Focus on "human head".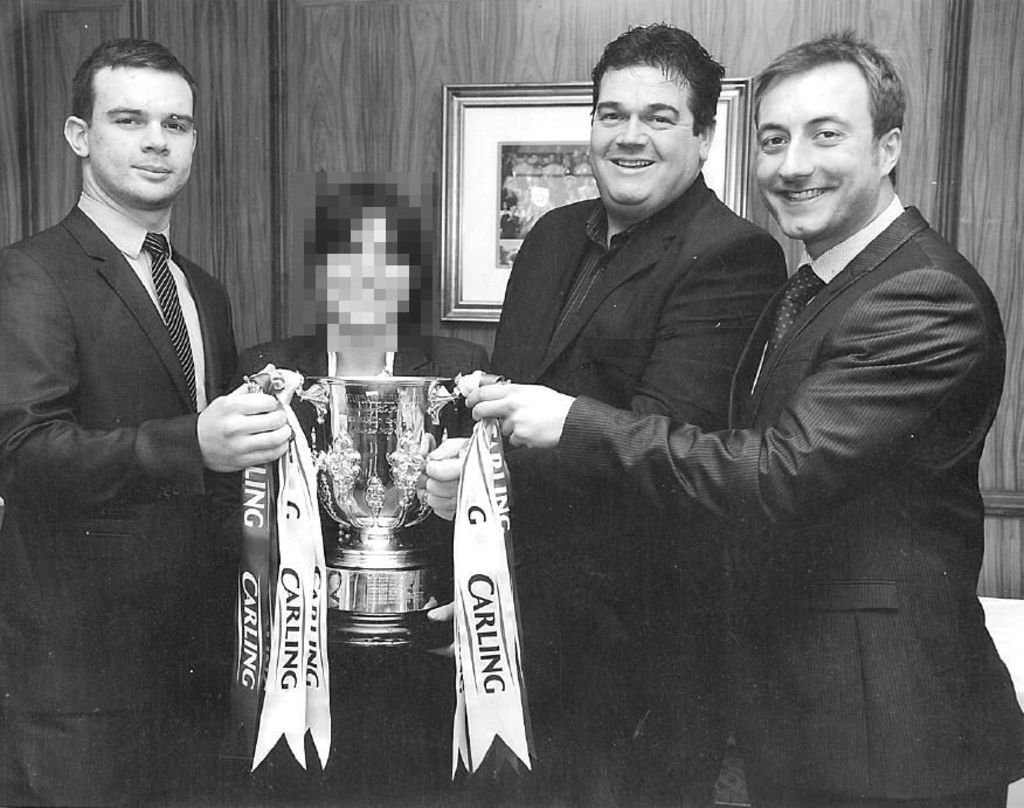
Focused at 63:36:201:208.
